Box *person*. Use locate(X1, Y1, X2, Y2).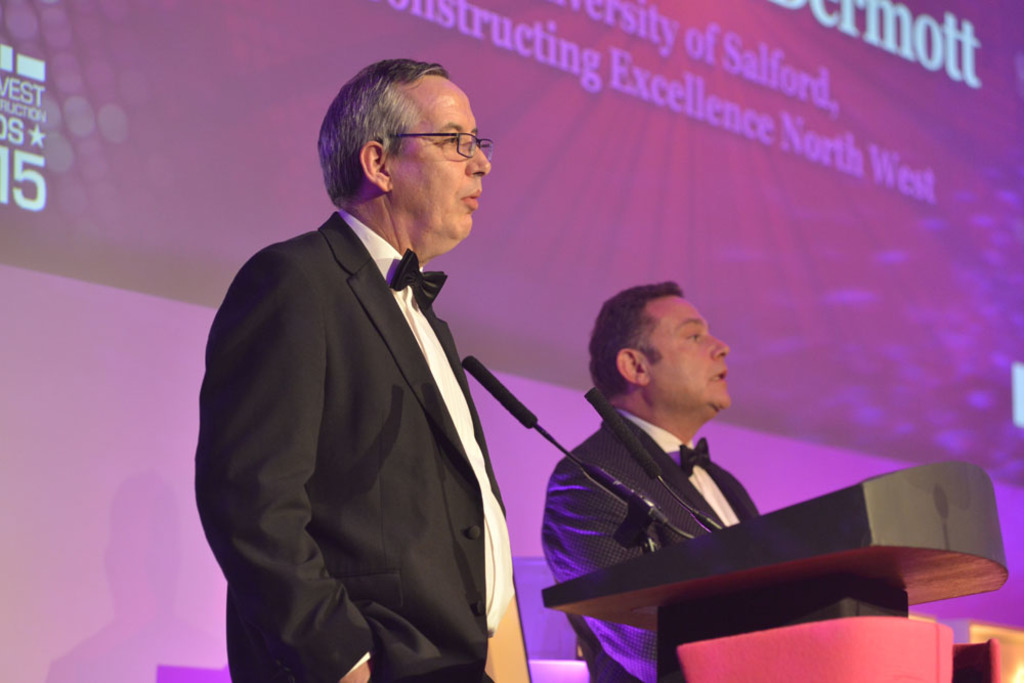
locate(196, 58, 520, 682).
